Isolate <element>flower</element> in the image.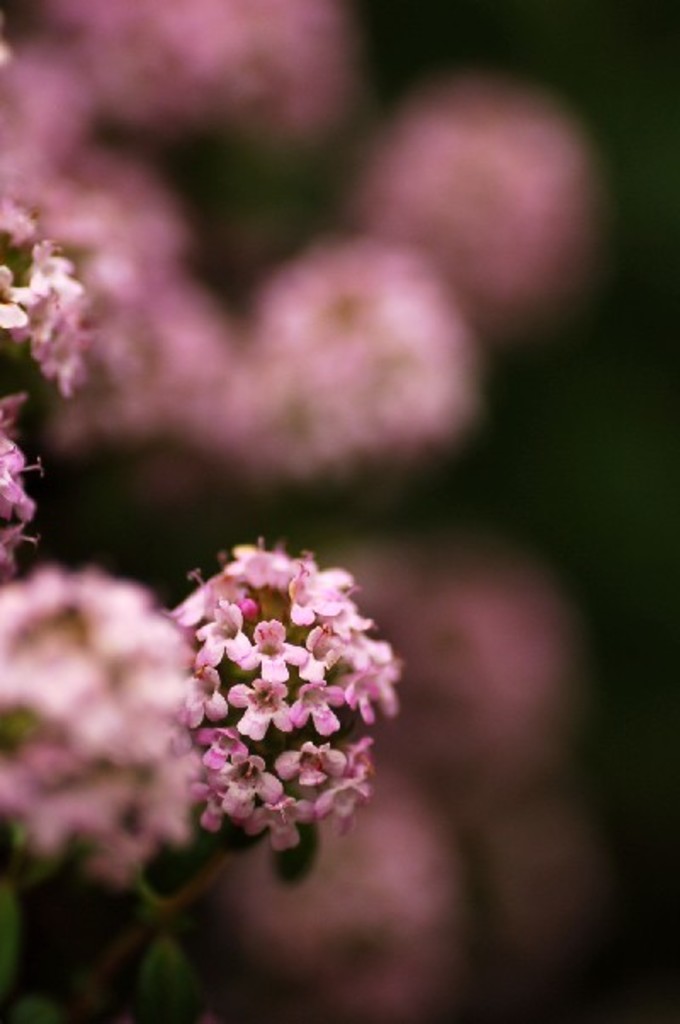
Isolated region: select_region(379, 73, 627, 316).
